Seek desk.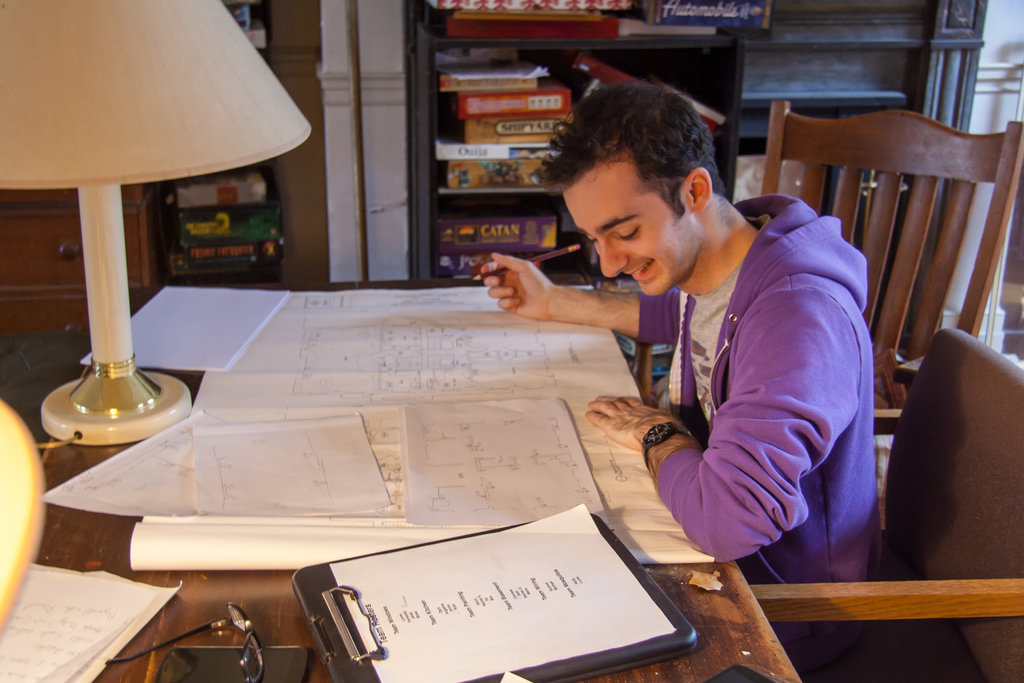
[4,227,771,663].
